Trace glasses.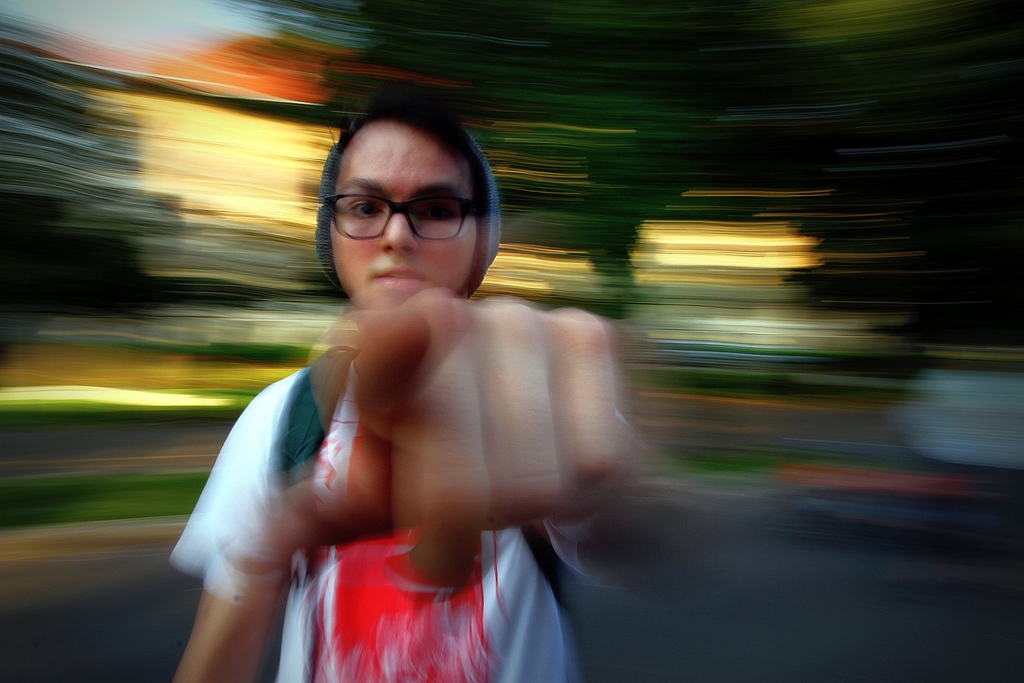
Traced to (317, 184, 484, 245).
